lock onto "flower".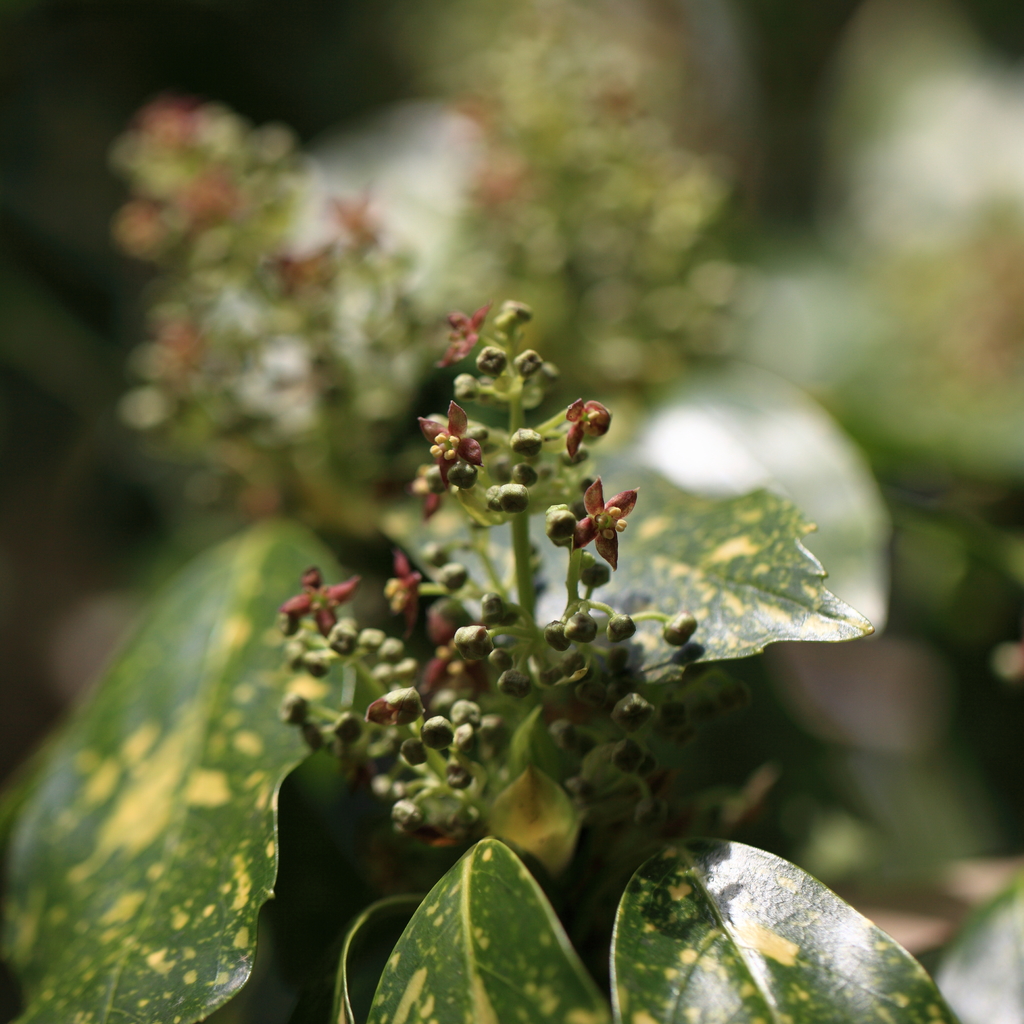
Locked: locate(380, 552, 426, 631).
